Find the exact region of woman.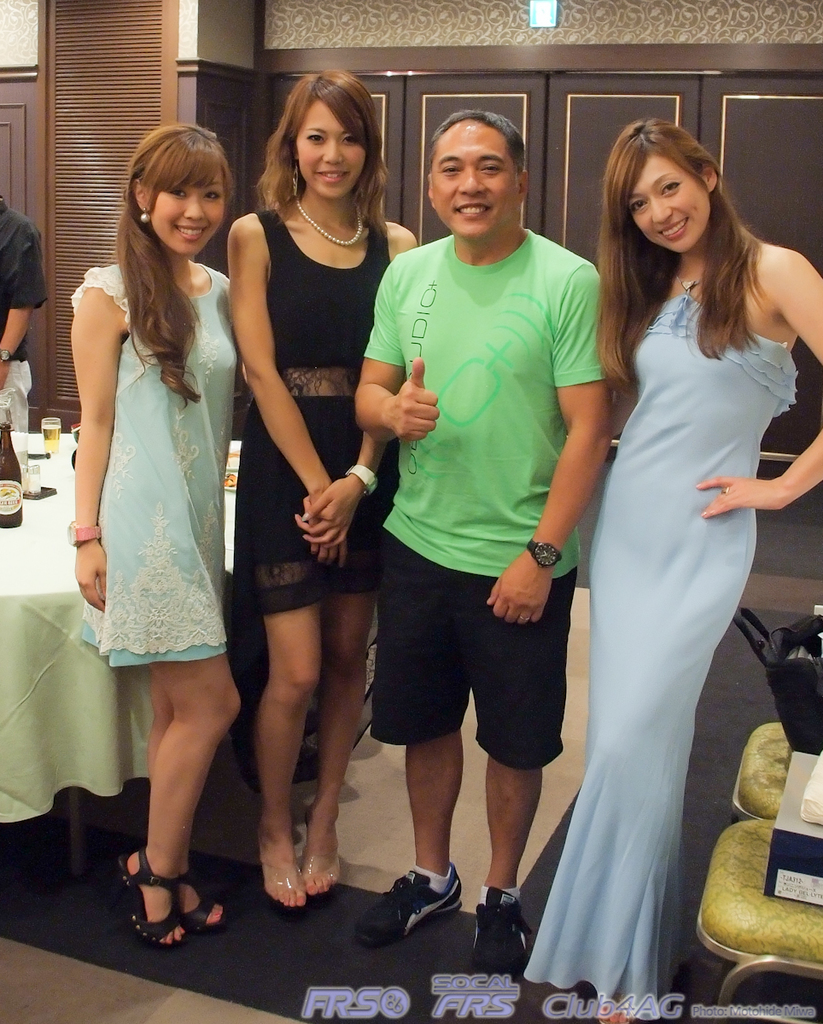
Exact region: l=534, t=94, r=809, b=1000.
